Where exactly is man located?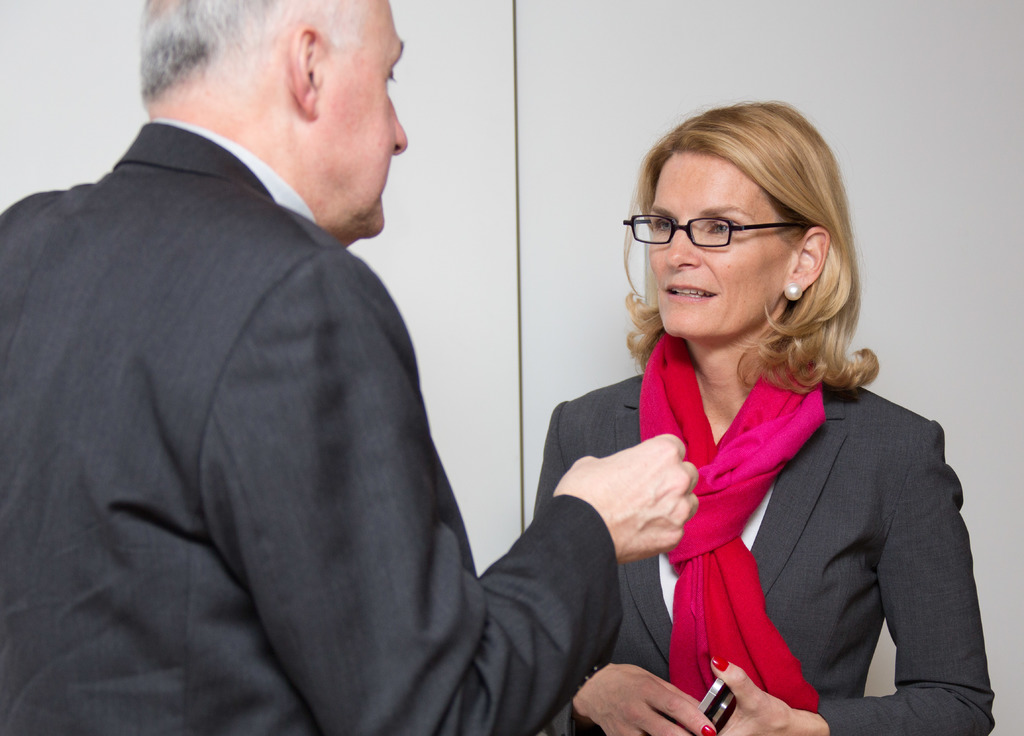
Its bounding box is x1=31, y1=0, x2=616, y2=719.
